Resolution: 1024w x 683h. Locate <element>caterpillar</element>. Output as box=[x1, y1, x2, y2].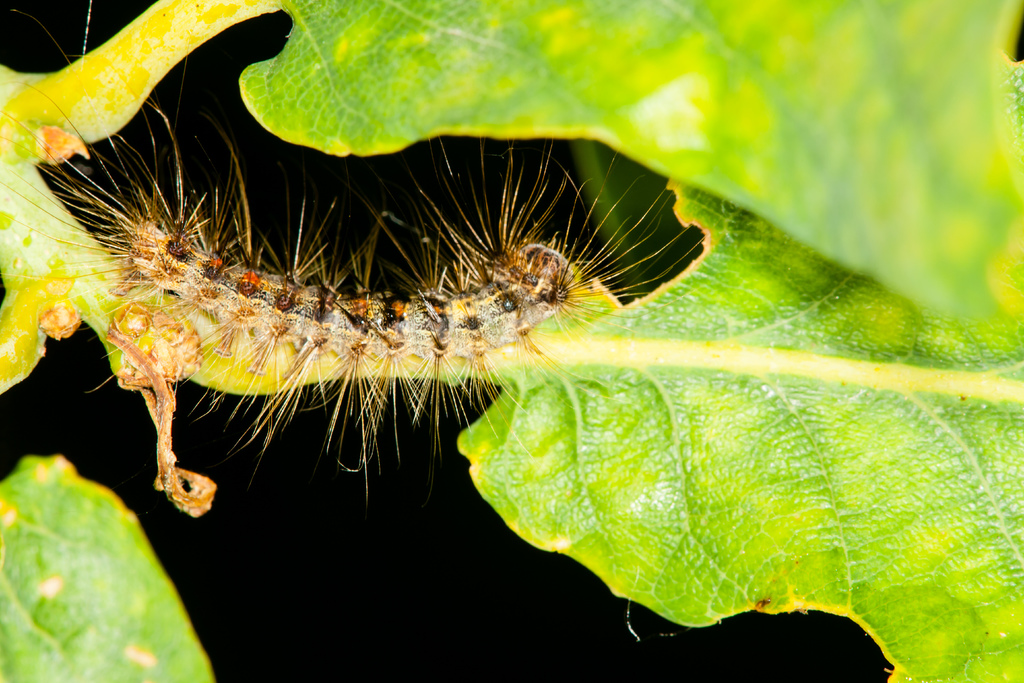
box=[0, 0, 706, 499].
